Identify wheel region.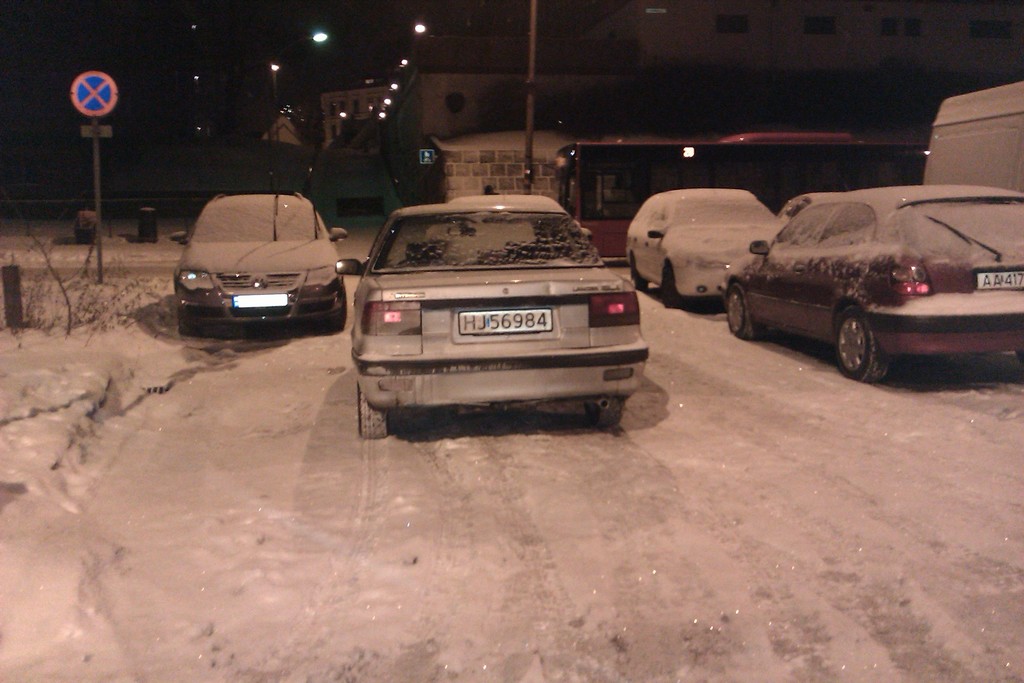
Region: [left=175, top=315, right=200, bottom=341].
